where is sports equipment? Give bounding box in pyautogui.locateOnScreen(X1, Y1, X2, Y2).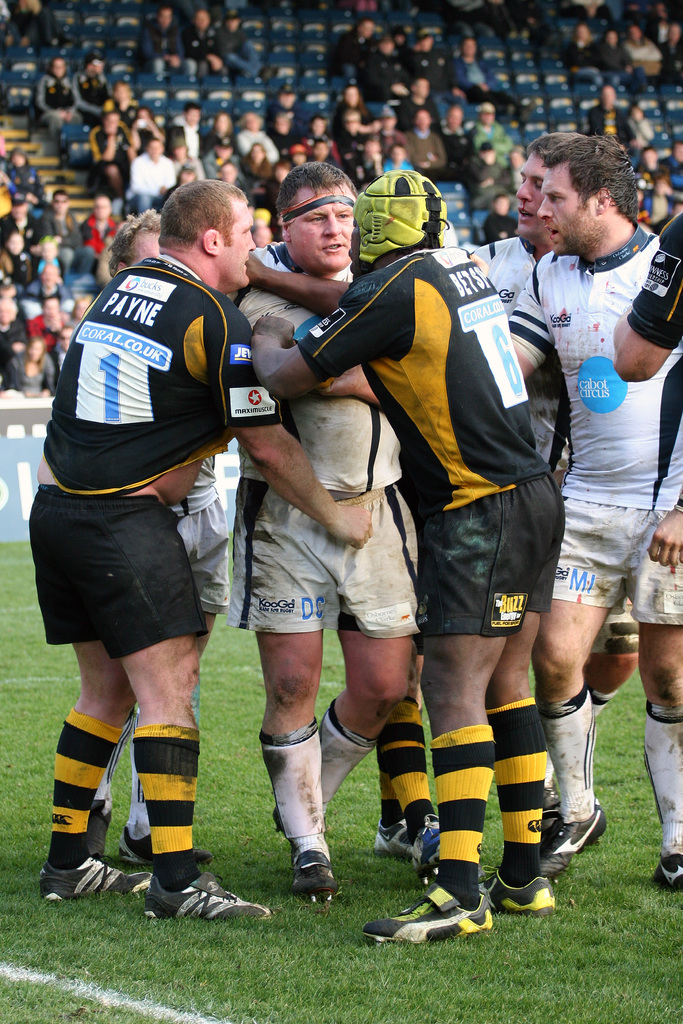
pyautogui.locateOnScreen(38, 860, 152, 902).
